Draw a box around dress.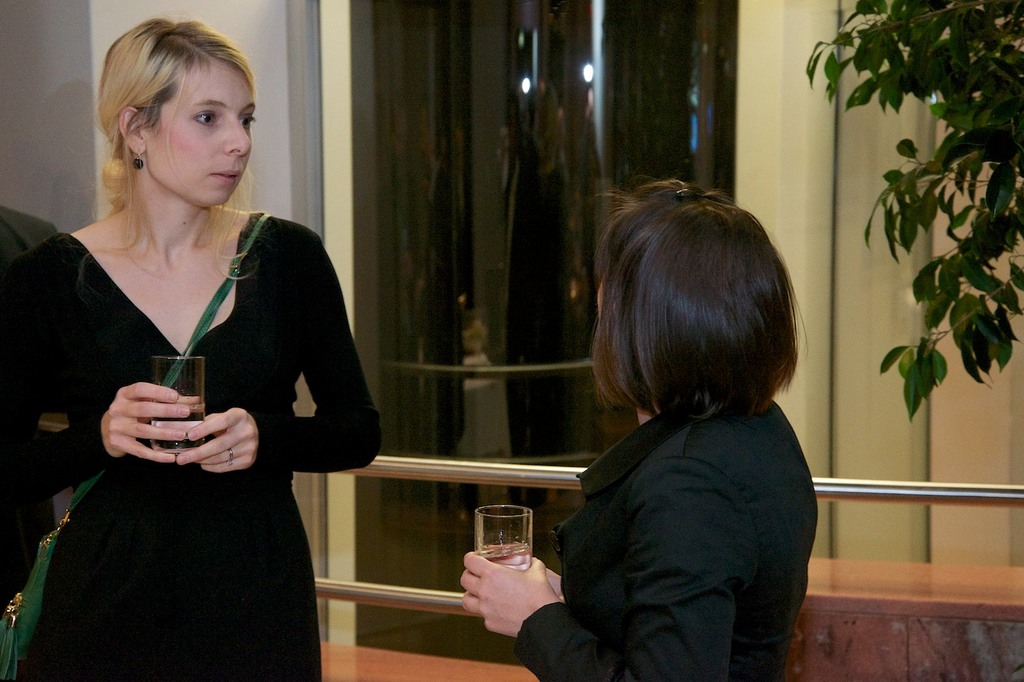
(left=0, top=210, right=381, bottom=681).
